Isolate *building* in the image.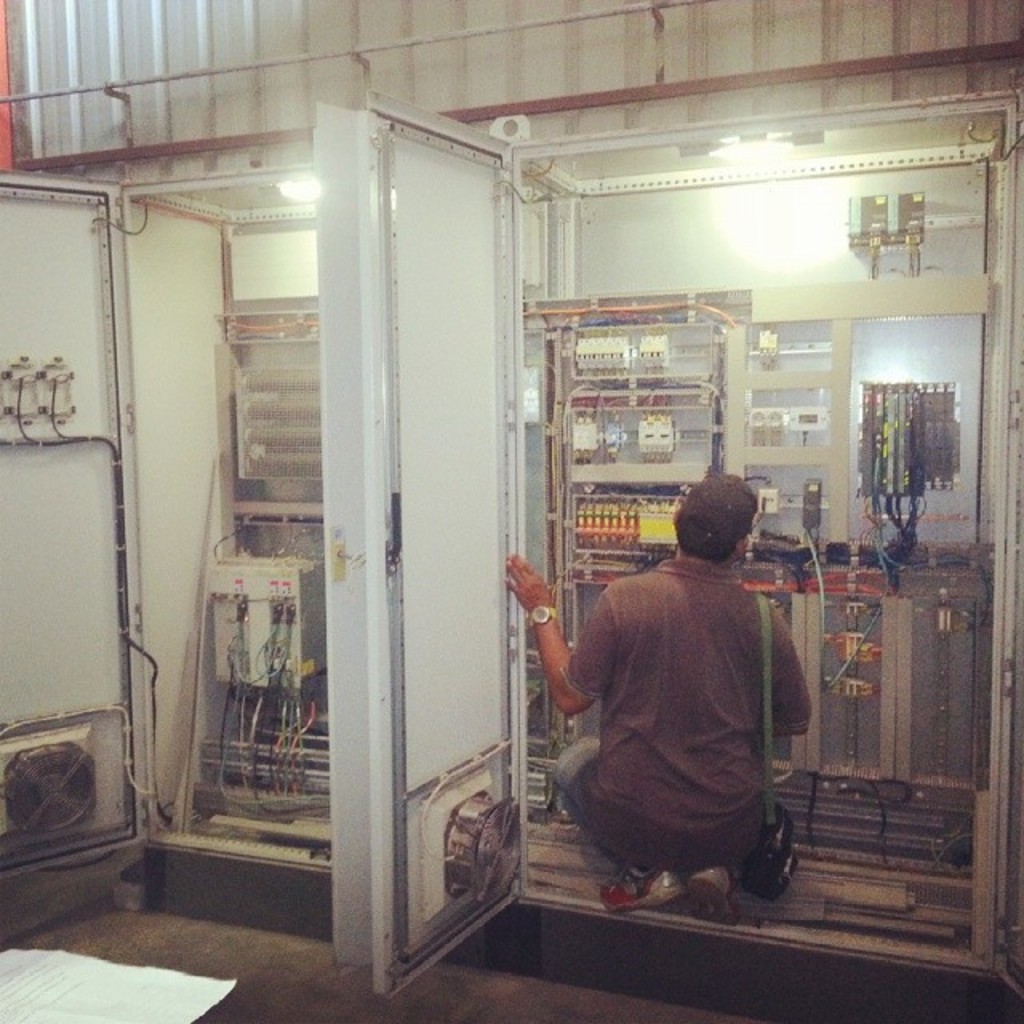
Isolated region: <box>0,0,1022,1022</box>.
